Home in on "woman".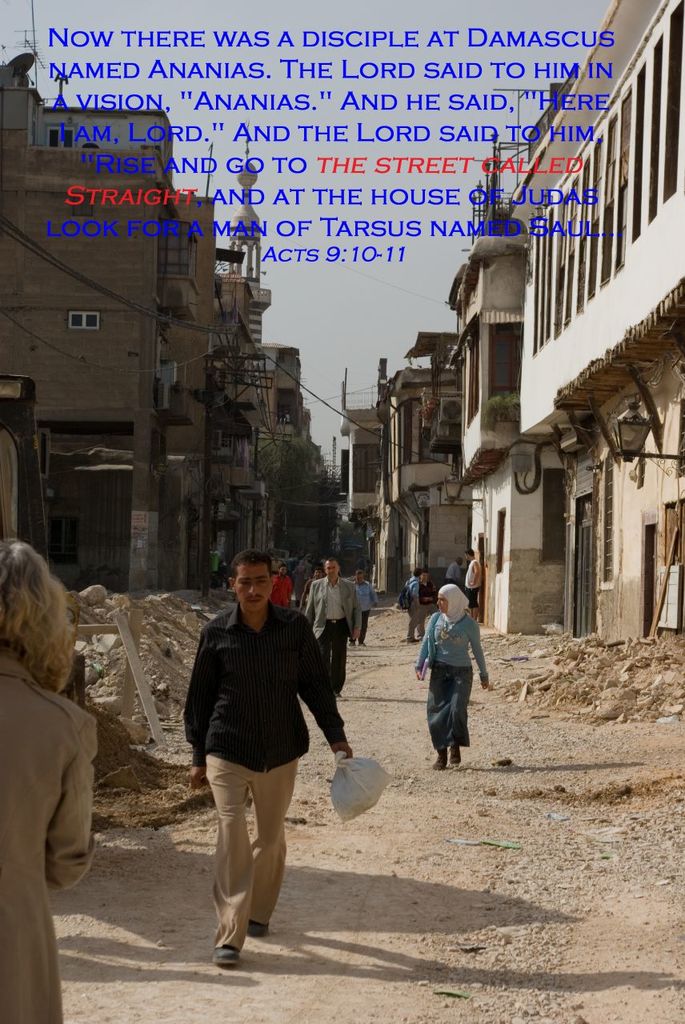
Homed in at [418,578,478,781].
